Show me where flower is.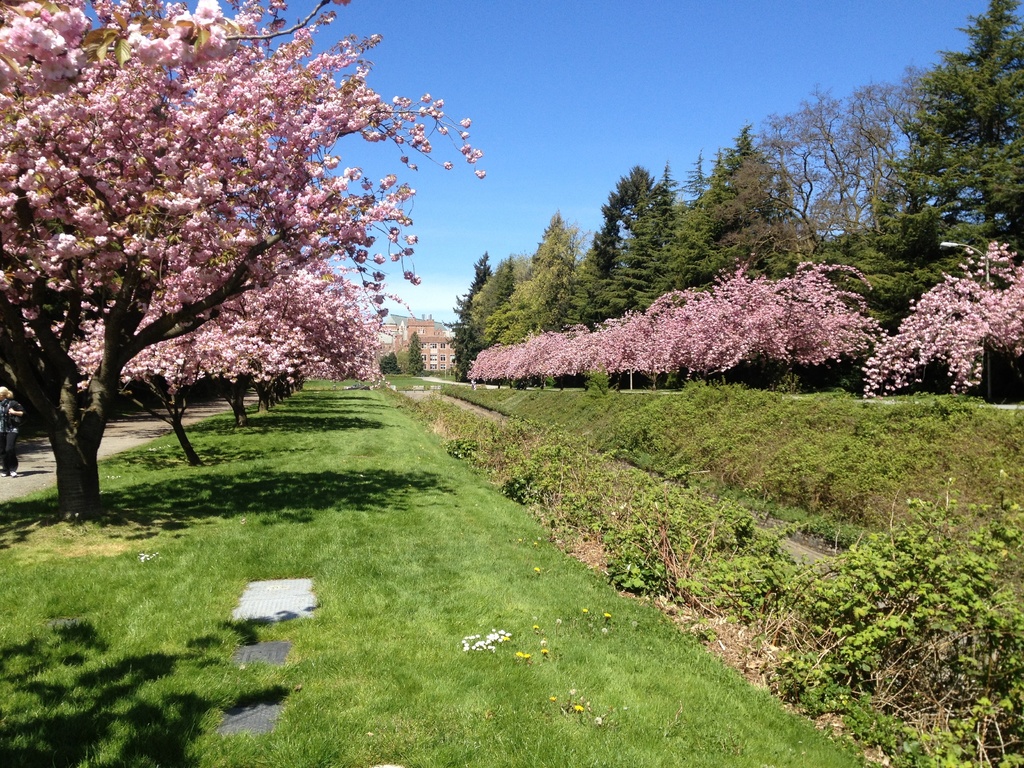
flower is at pyautogui.locateOnScreen(138, 550, 151, 565).
